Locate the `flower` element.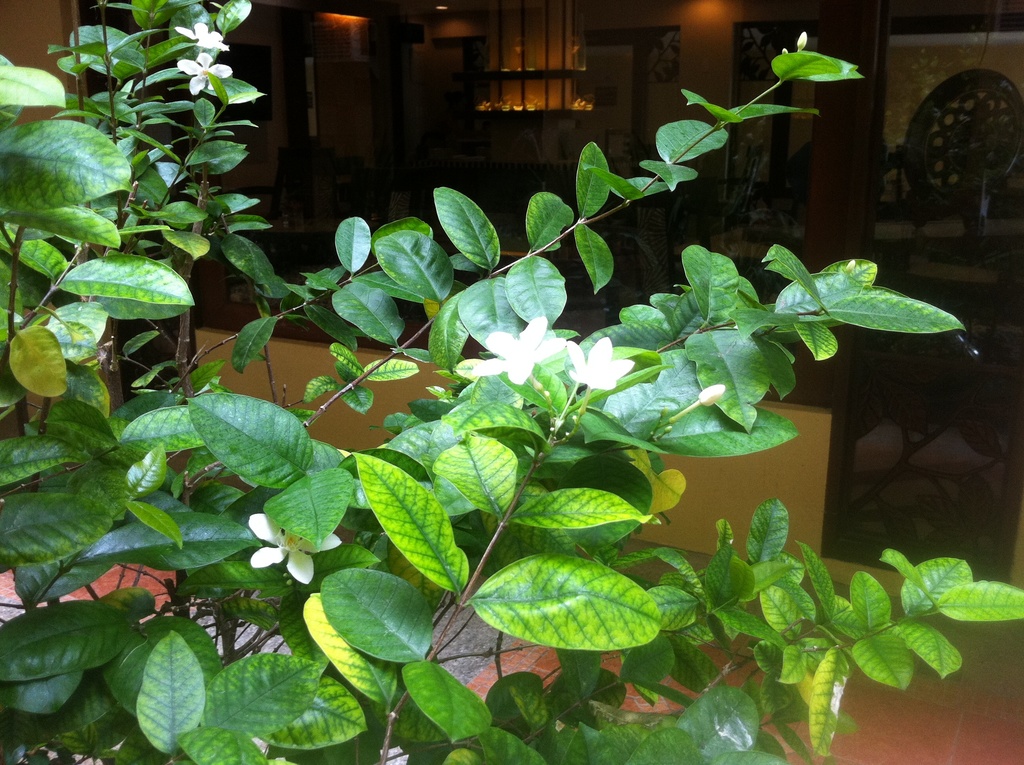
Element bbox: crop(175, 54, 232, 97).
